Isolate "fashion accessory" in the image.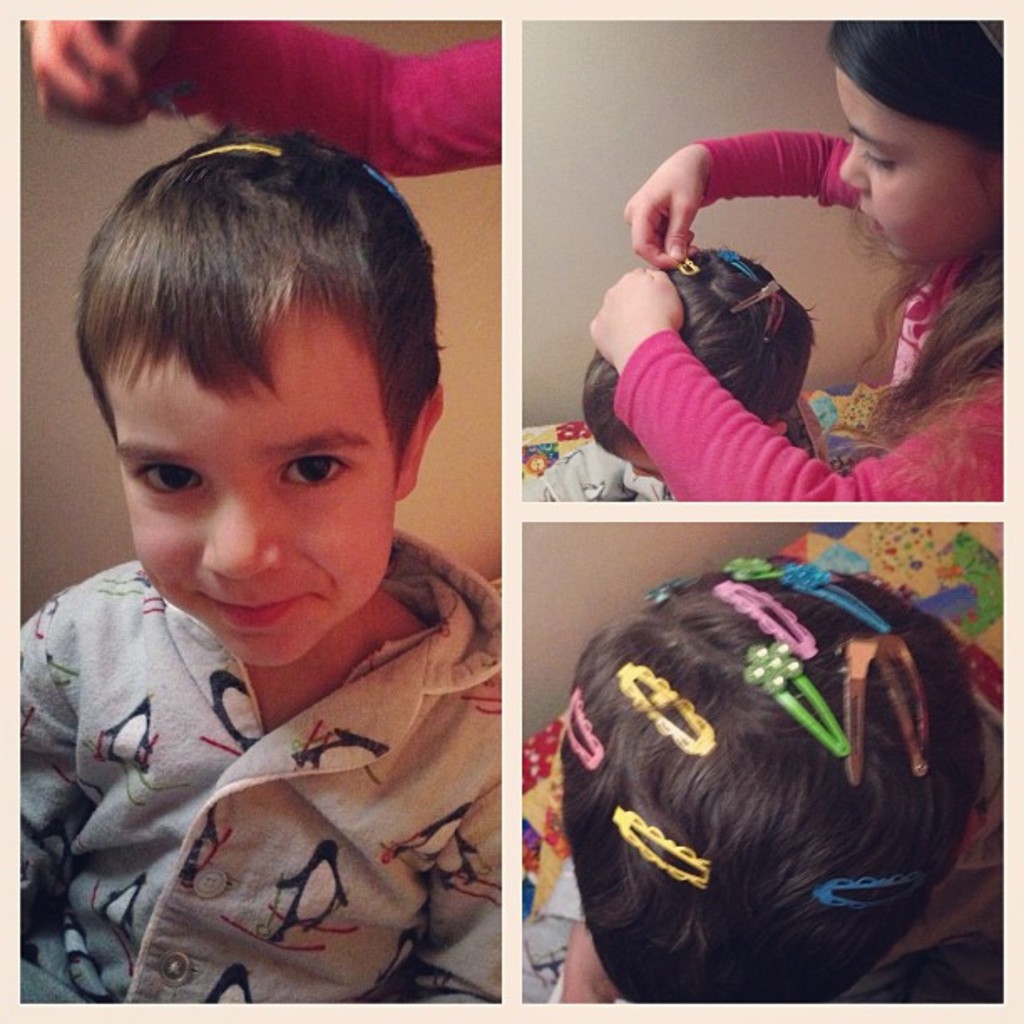
Isolated region: bbox=(192, 151, 274, 156).
